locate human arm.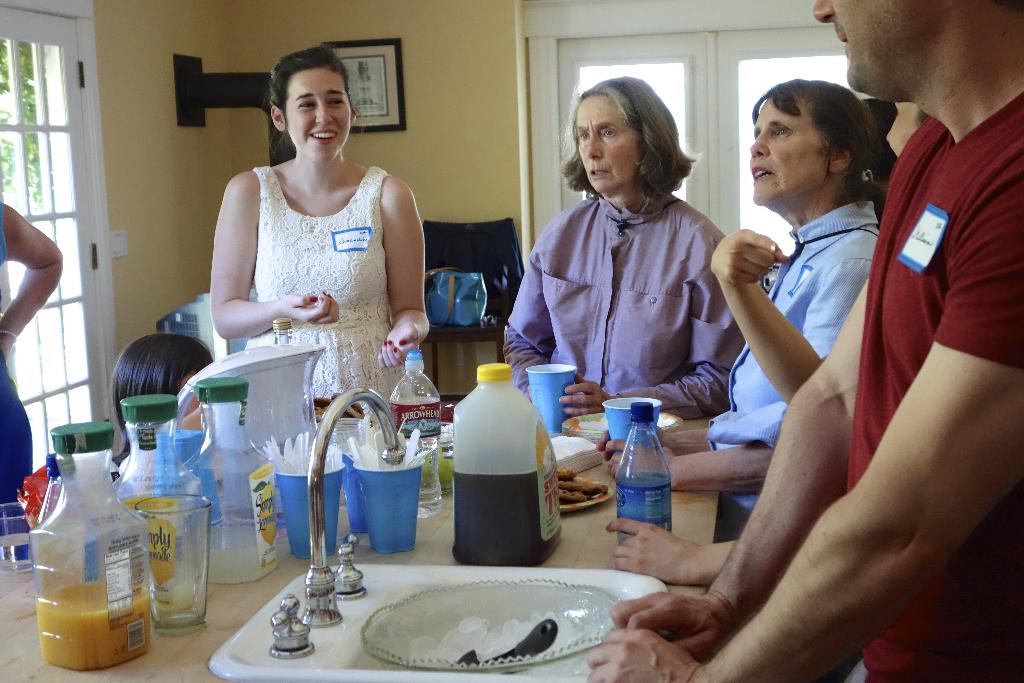
Bounding box: [378,174,428,367].
